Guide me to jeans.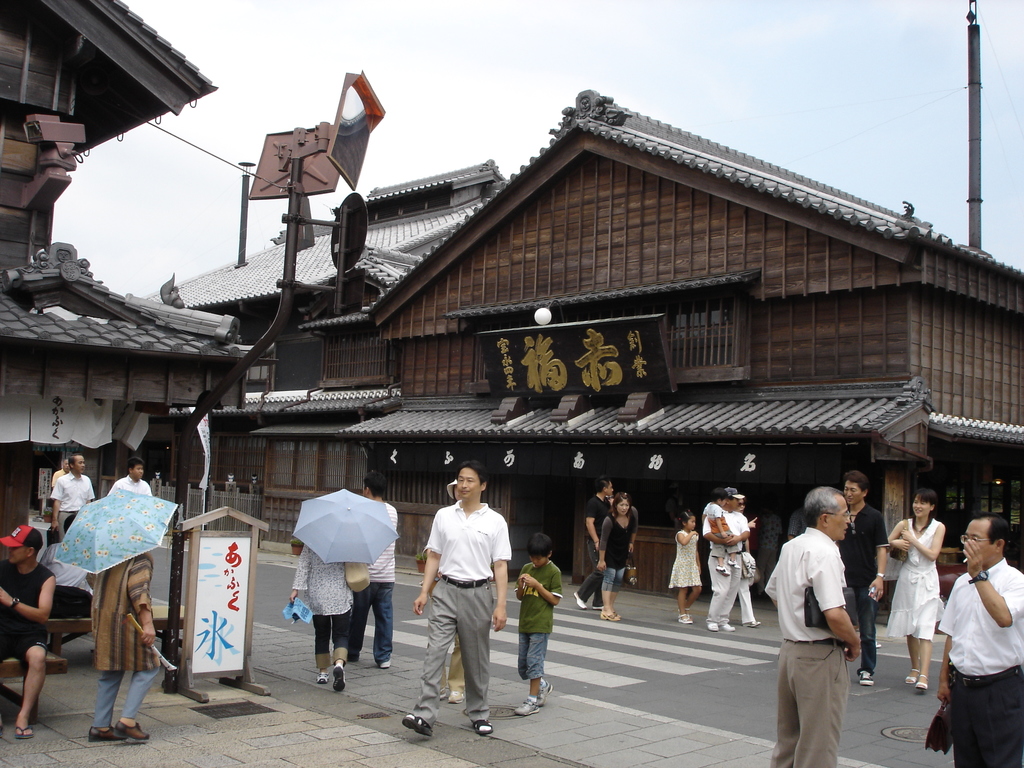
Guidance: bbox=[849, 588, 878, 674].
